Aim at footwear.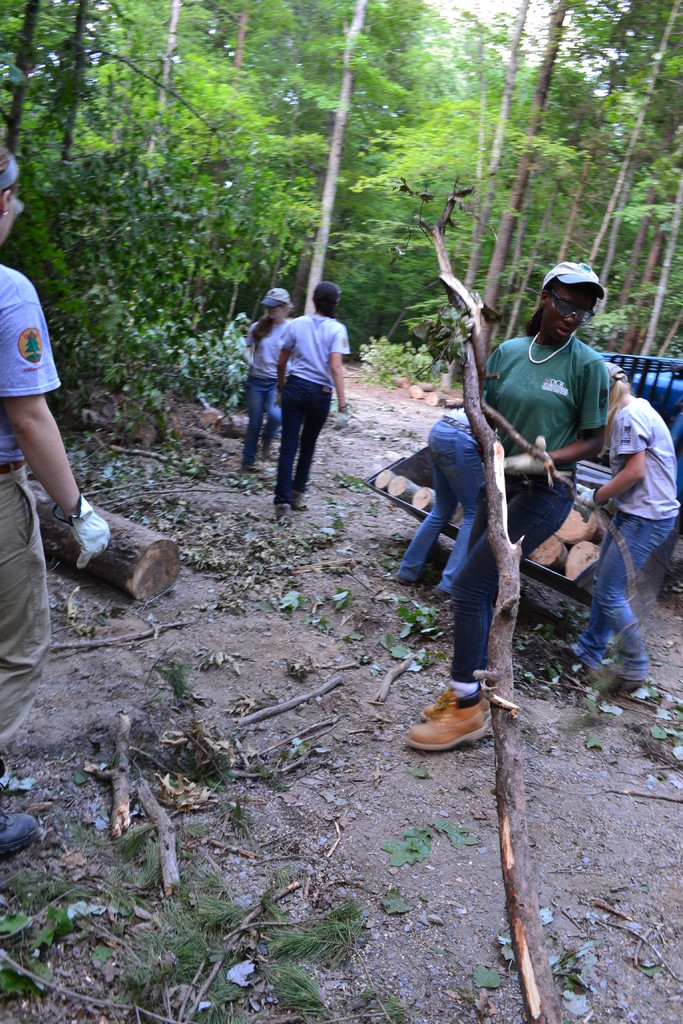
Aimed at x1=267 y1=481 x2=283 y2=510.
